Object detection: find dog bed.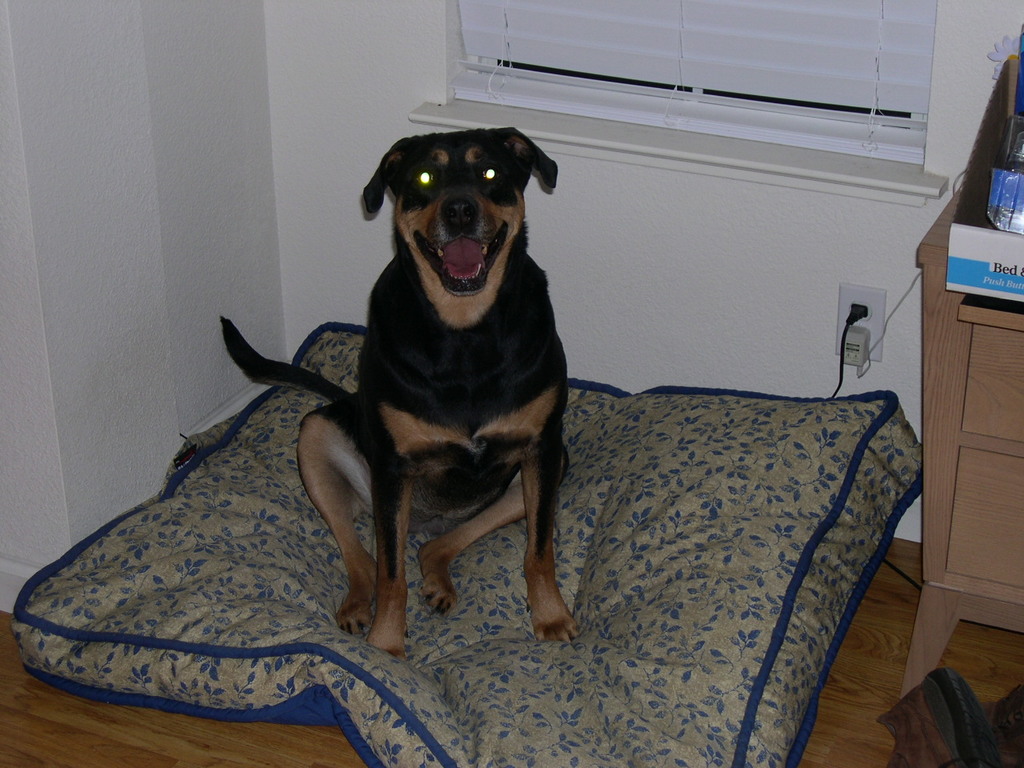
pyautogui.locateOnScreen(7, 319, 922, 767).
